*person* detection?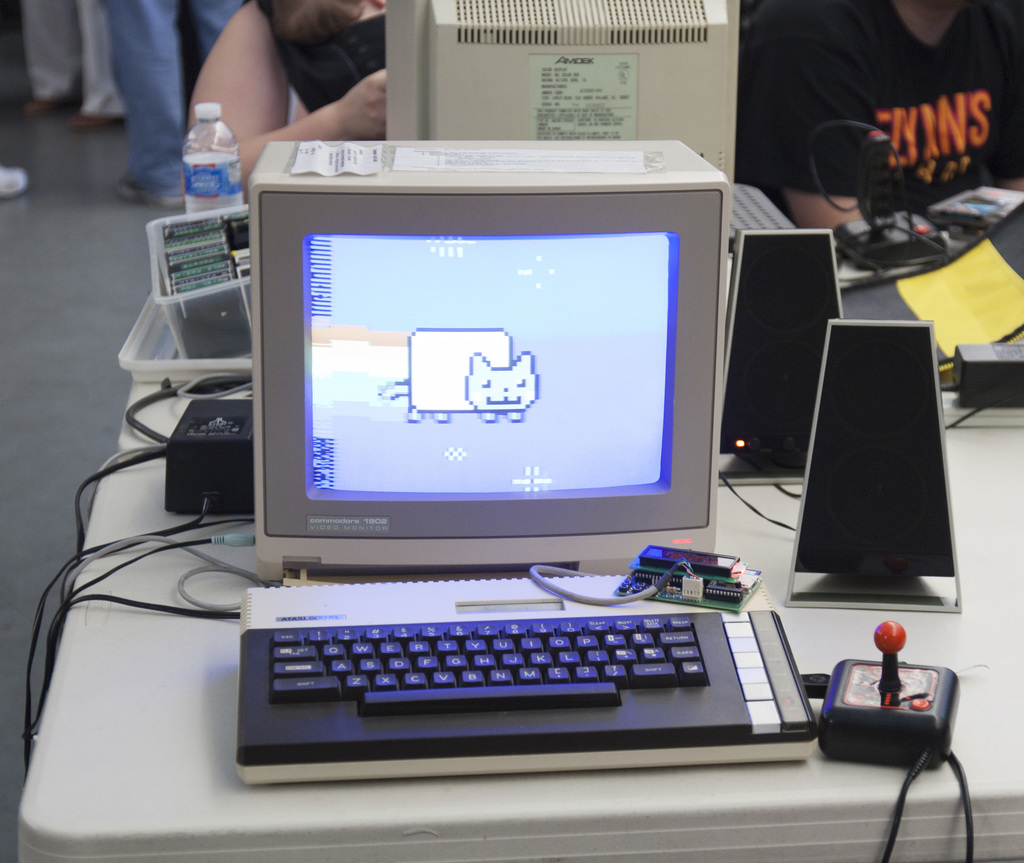
<region>180, 0, 409, 189</region>
